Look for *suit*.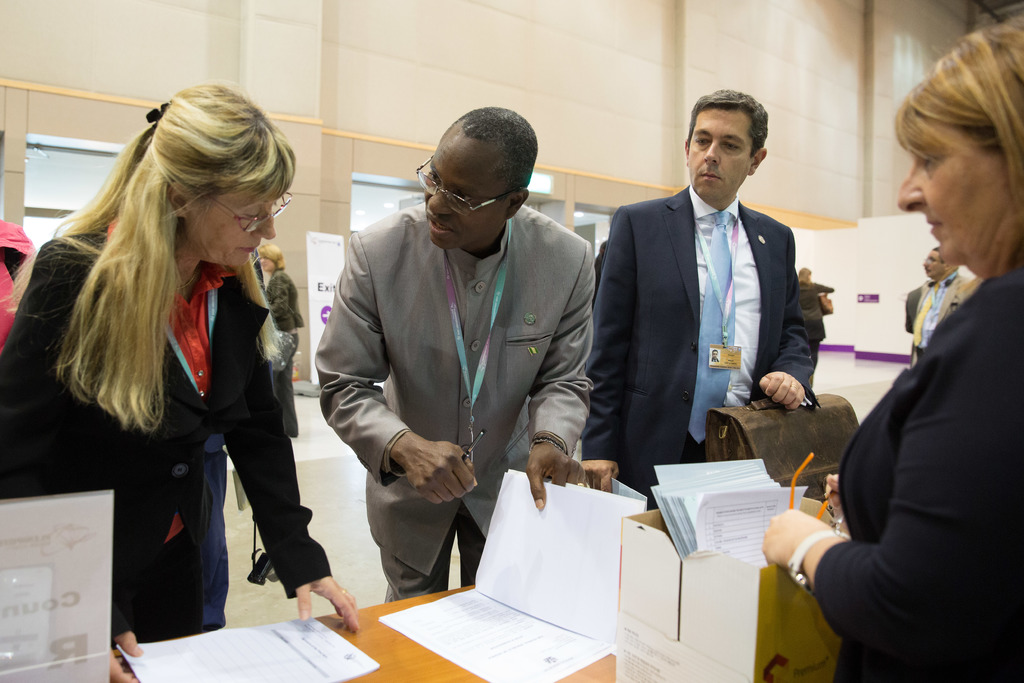
Found: 0, 226, 337, 648.
